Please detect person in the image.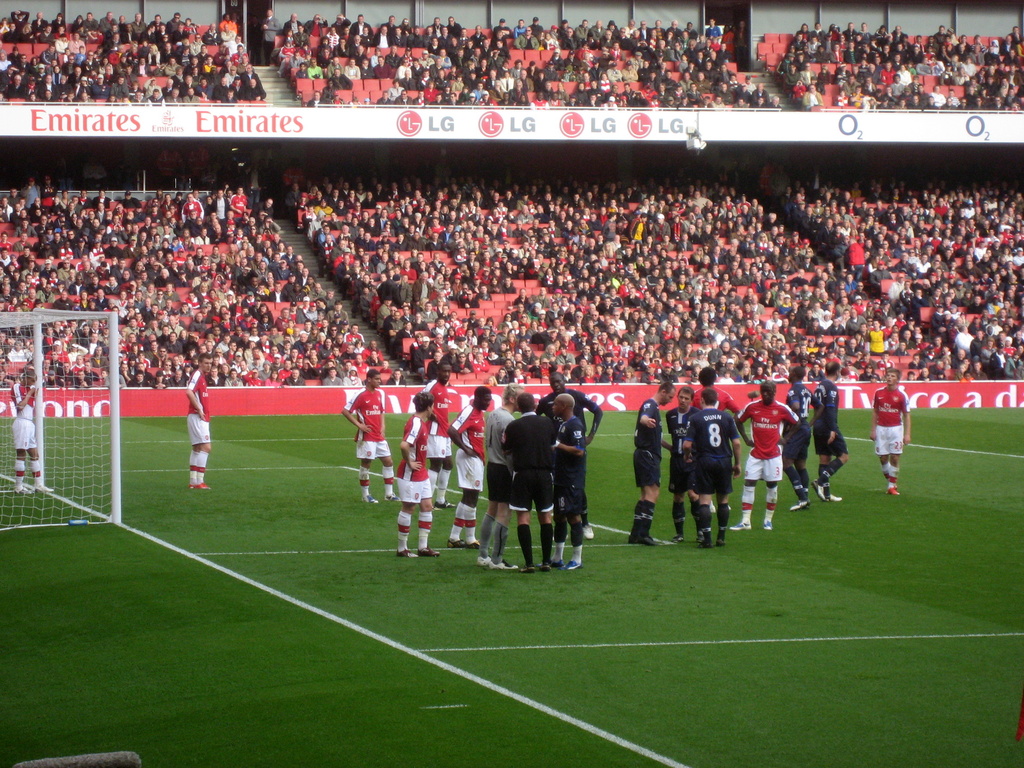
Rect(188, 352, 211, 492).
